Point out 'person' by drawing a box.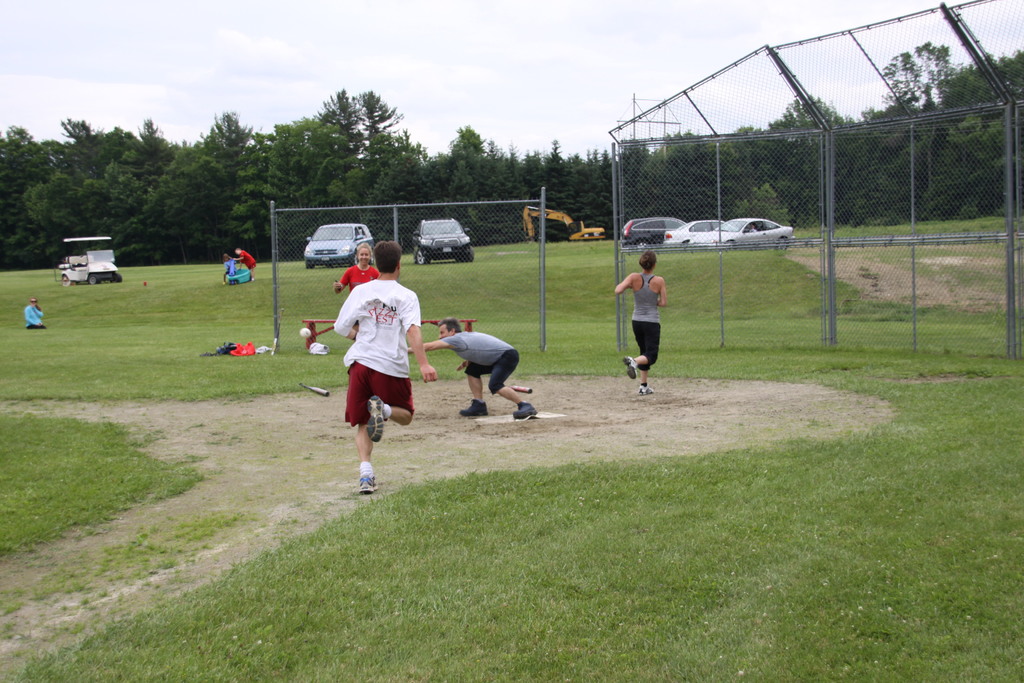
Rect(407, 313, 547, 419).
